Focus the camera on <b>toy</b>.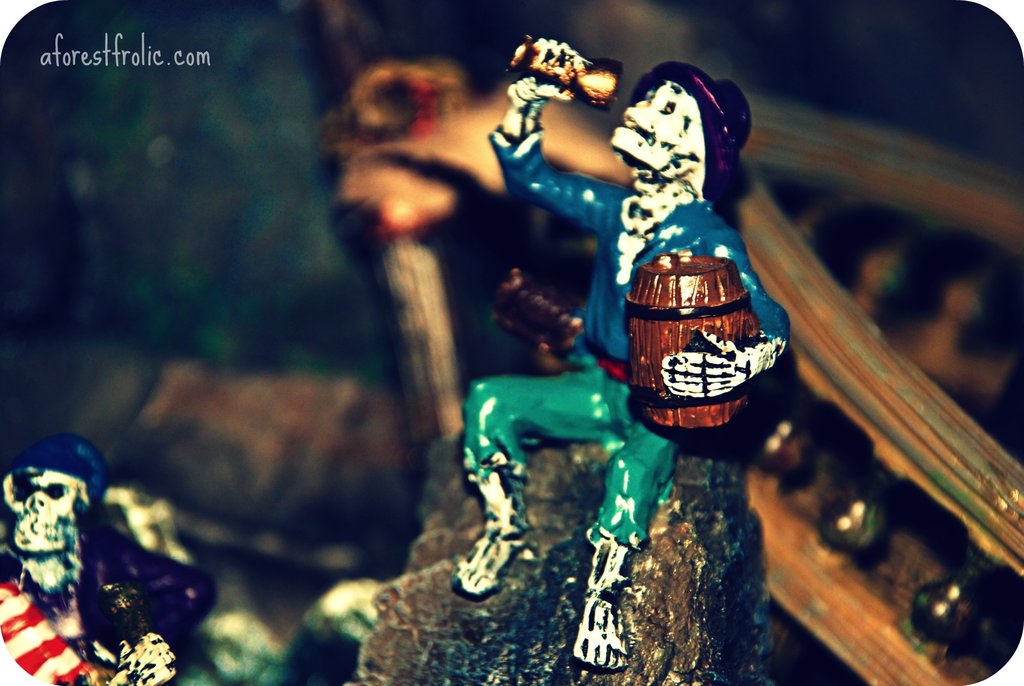
Focus region: 0:432:214:685.
